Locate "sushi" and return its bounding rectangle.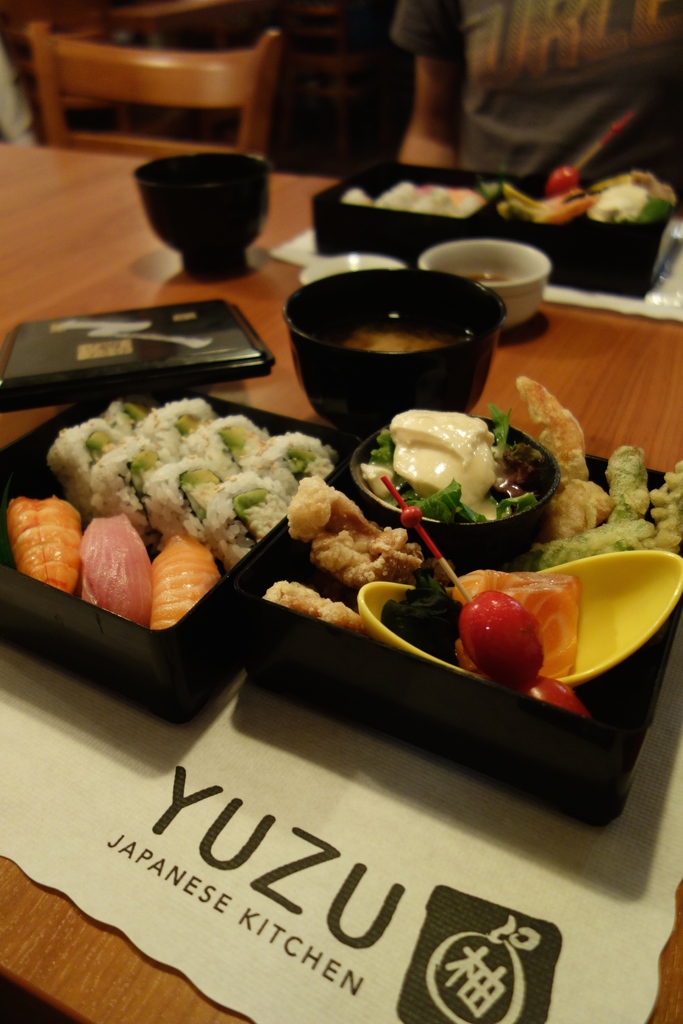
<bbox>8, 493, 83, 593</bbox>.
